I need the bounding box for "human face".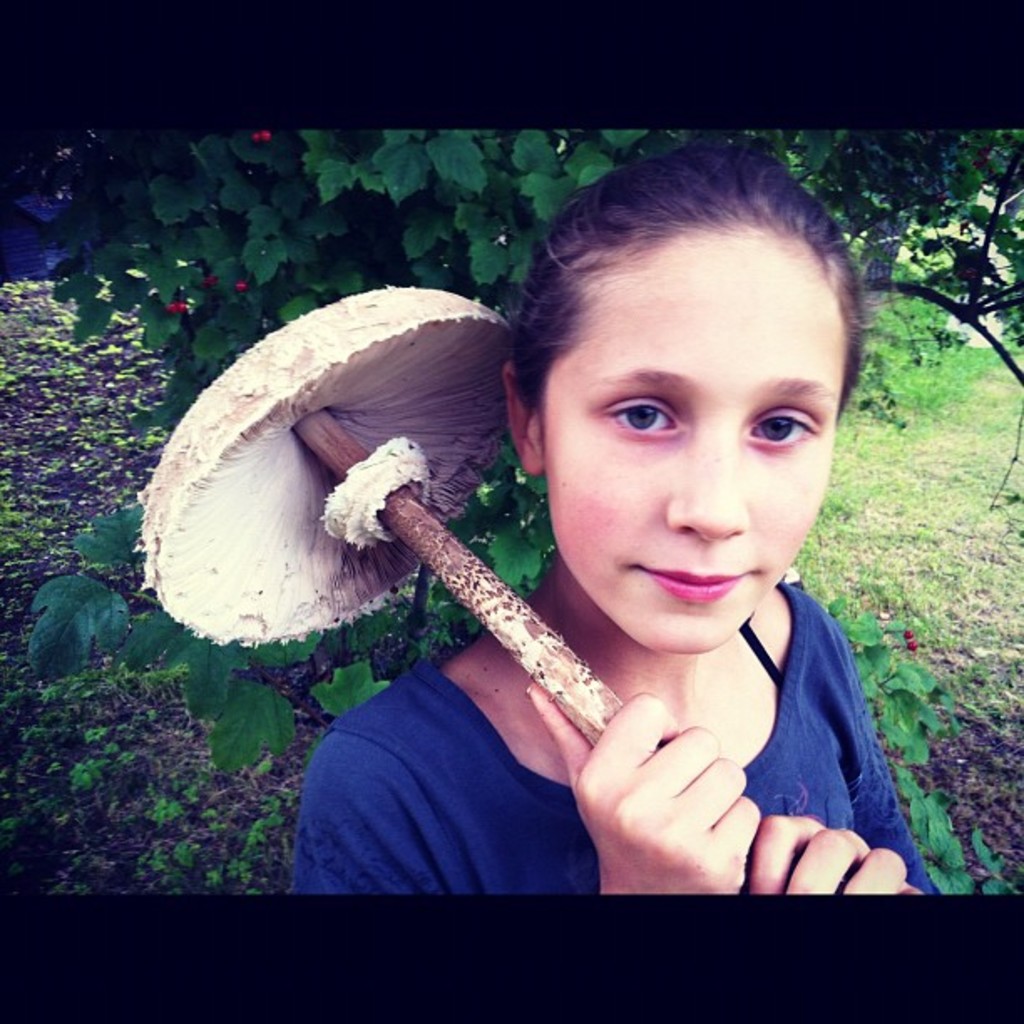
Here it is: 529:243:847:666.
